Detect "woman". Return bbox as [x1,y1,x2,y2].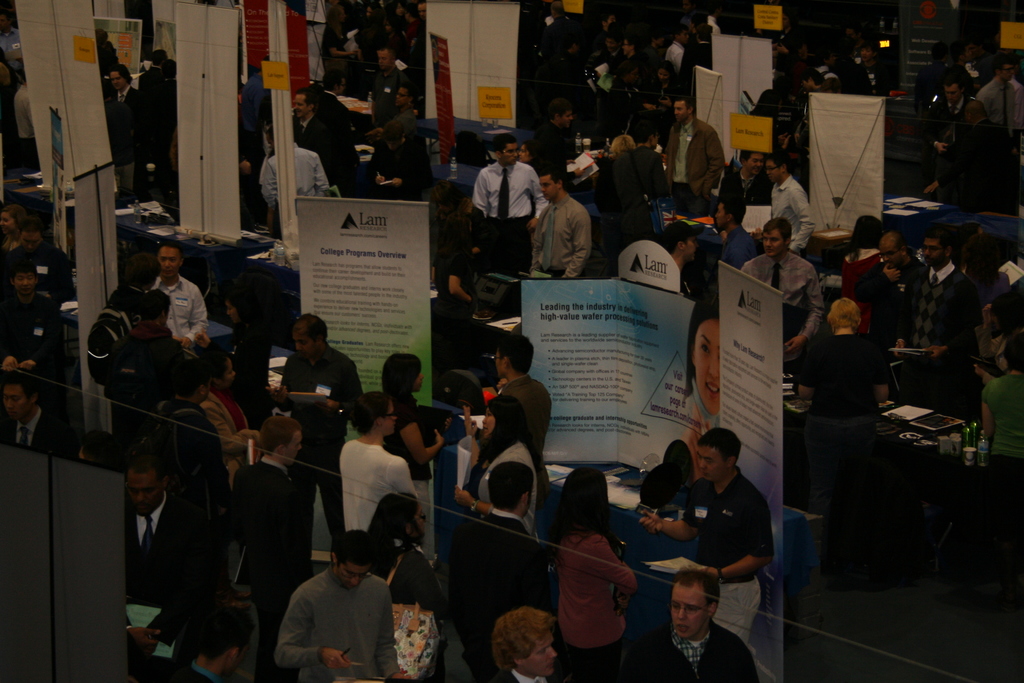
[377,345,445,563].
